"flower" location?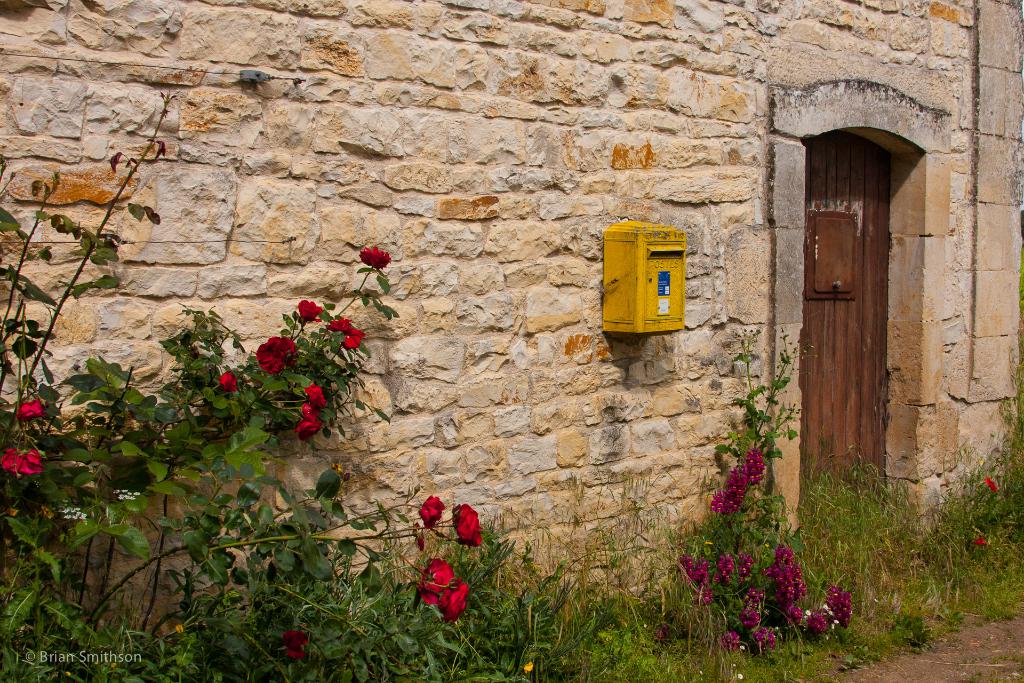
<bbox>413, 559, 451, 607</bbox>
